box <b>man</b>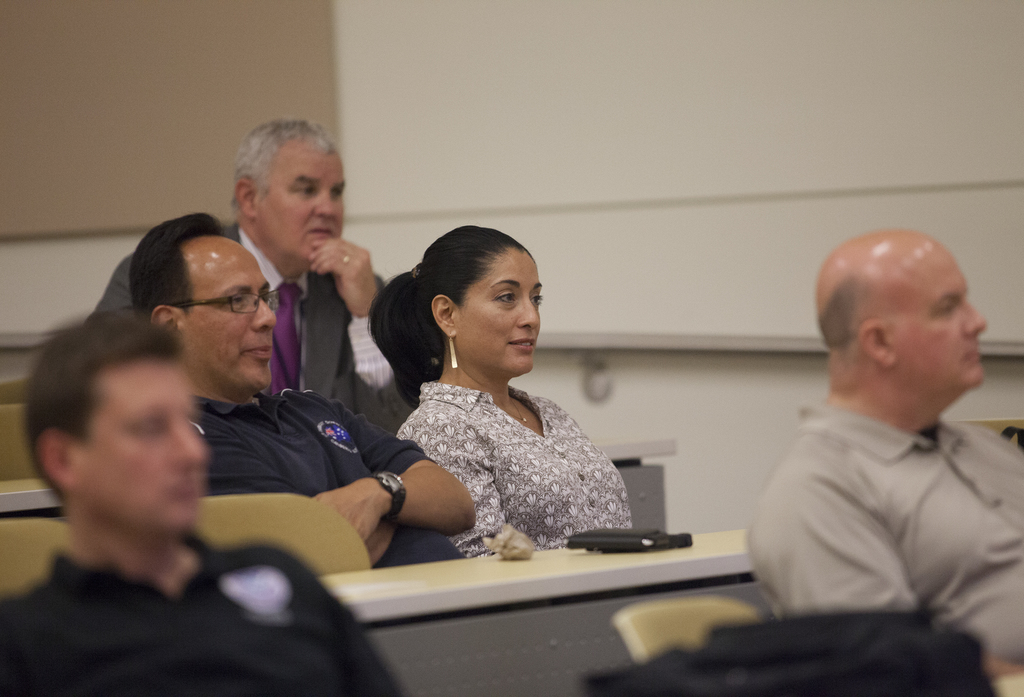
124 211 477 570
